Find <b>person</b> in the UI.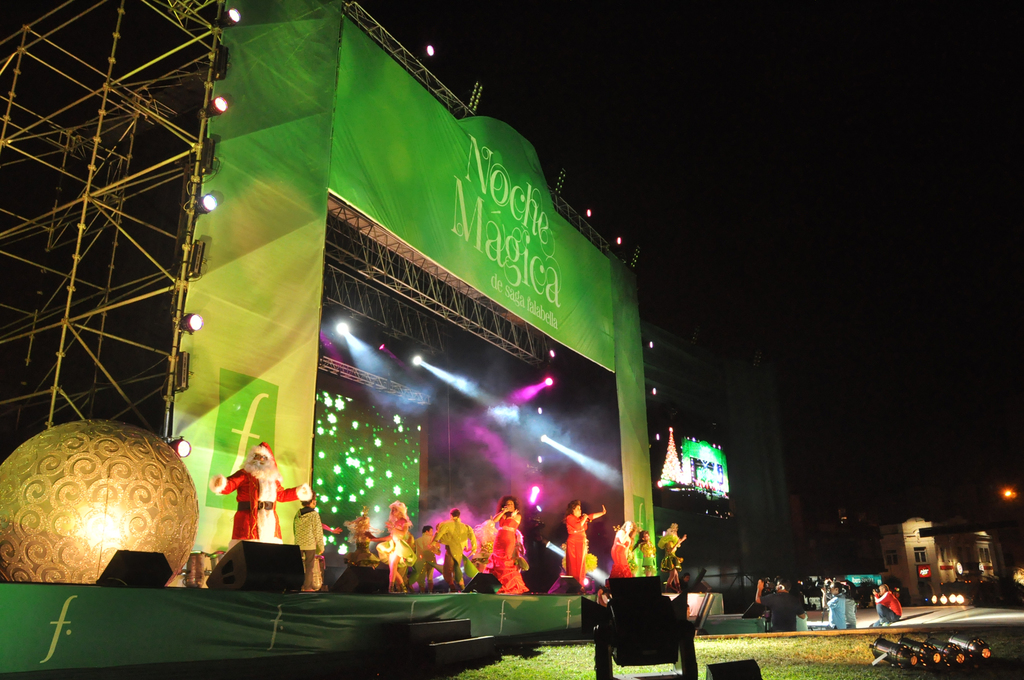
UI element at x1=660, y1=522, x2=690, y2=575.
